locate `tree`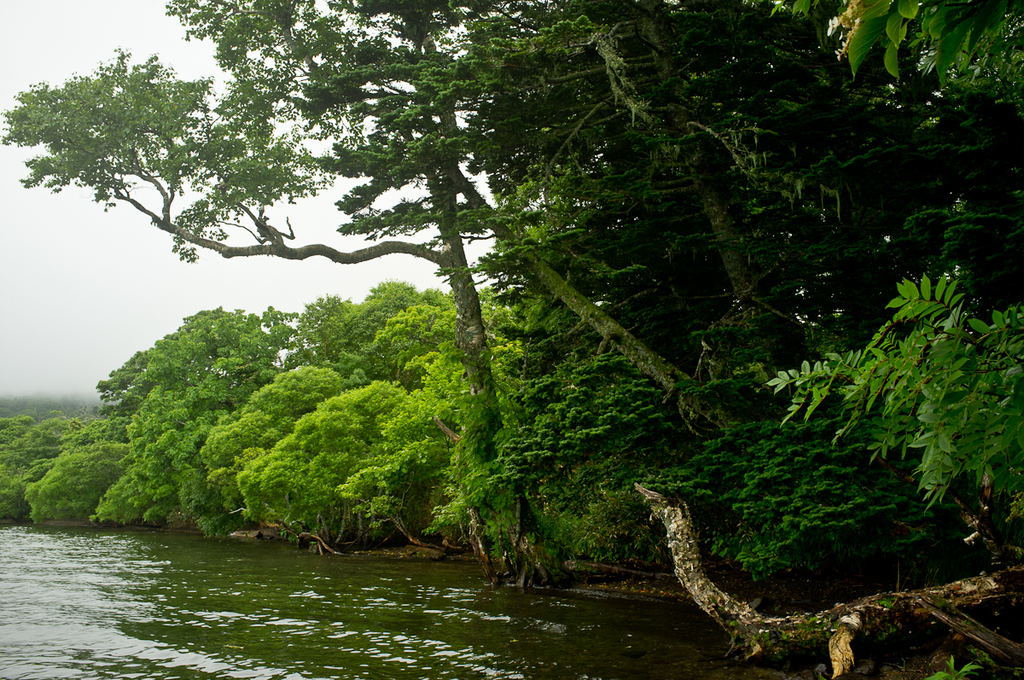
locate(0, 416, 54, 525)
